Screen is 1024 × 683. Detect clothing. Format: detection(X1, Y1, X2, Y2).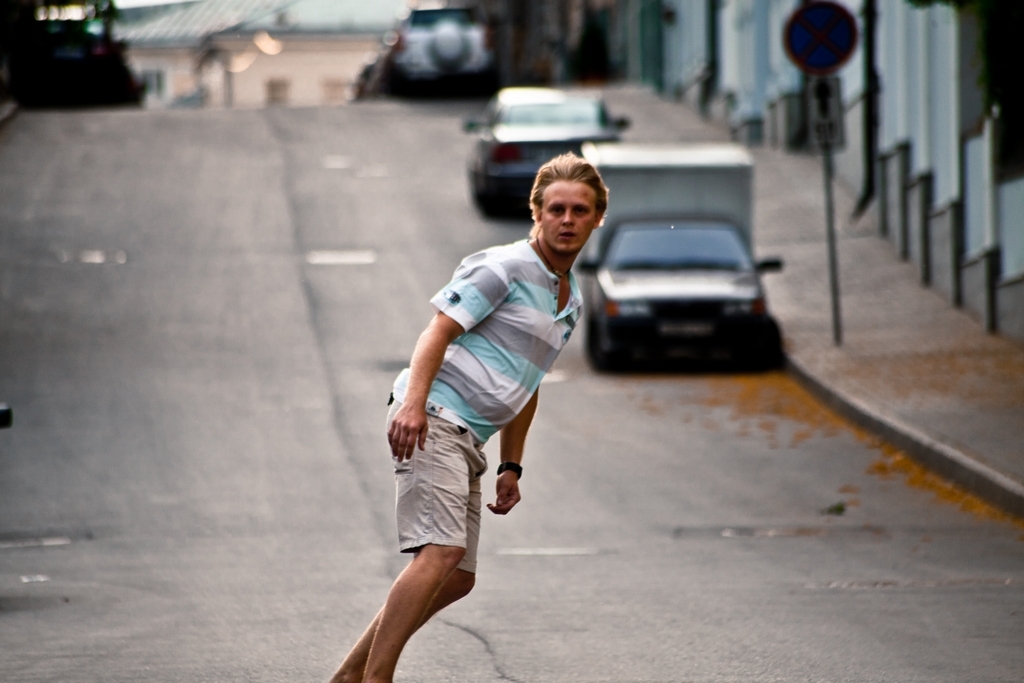
detection(382, 184, 599, 589).
